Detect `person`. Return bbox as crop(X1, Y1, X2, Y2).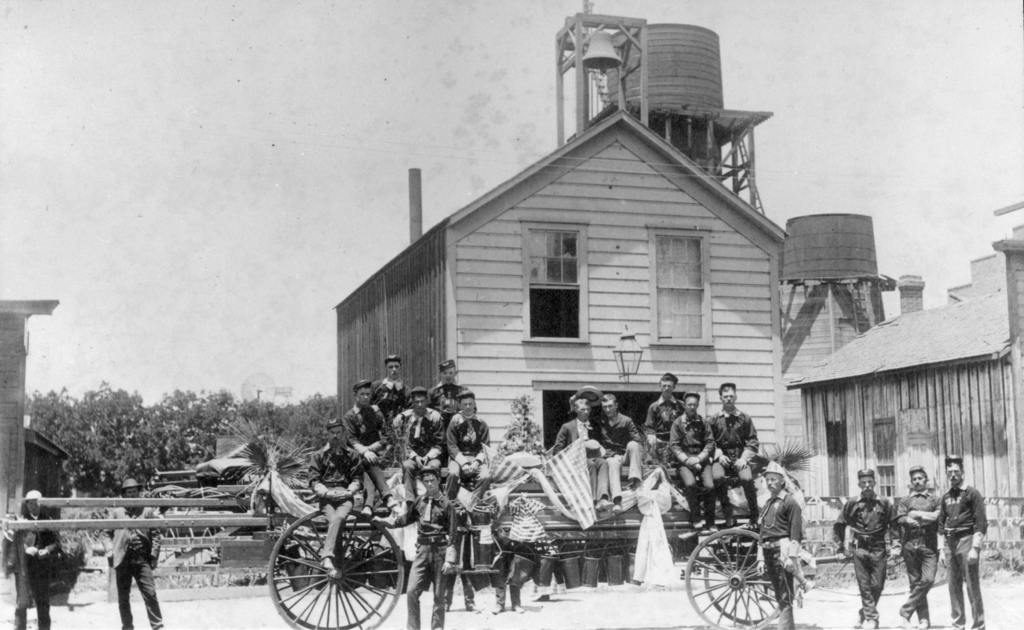
crop(644, 374, 689, 465).
